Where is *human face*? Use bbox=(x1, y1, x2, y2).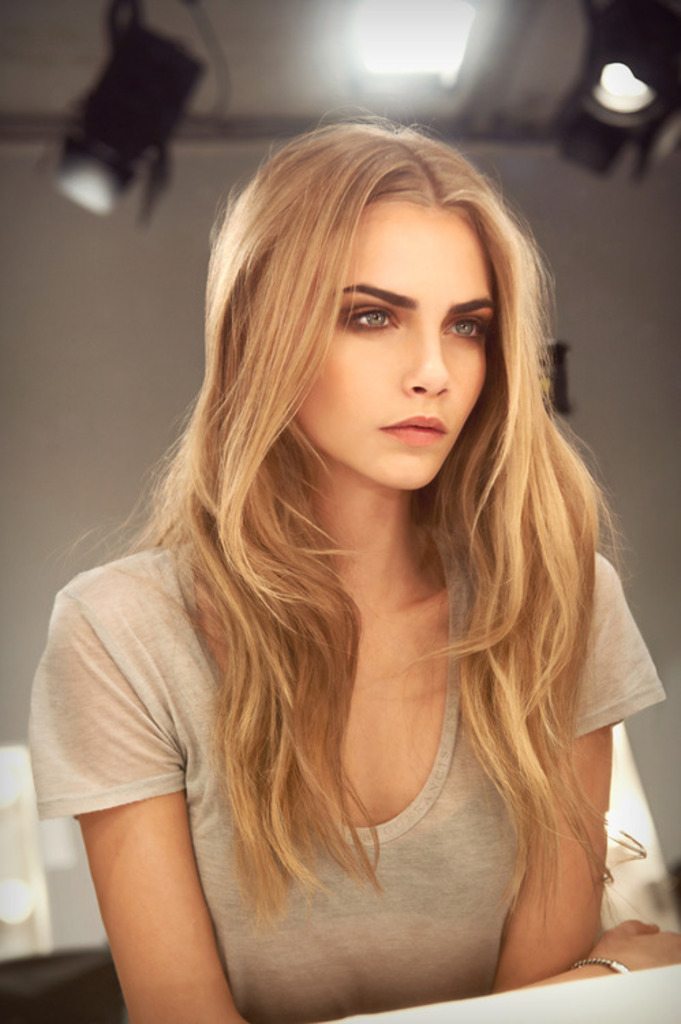
bbox=(296, 203, 490, 485).
